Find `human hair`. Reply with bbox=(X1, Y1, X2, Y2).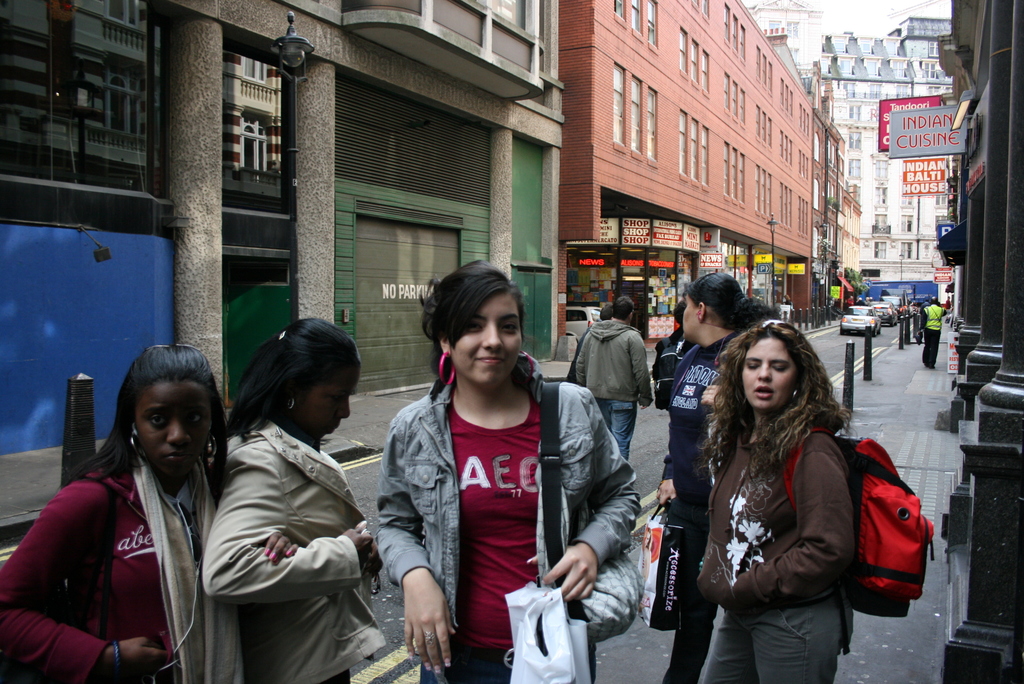
bbox=(611, 292, 636, 317).
